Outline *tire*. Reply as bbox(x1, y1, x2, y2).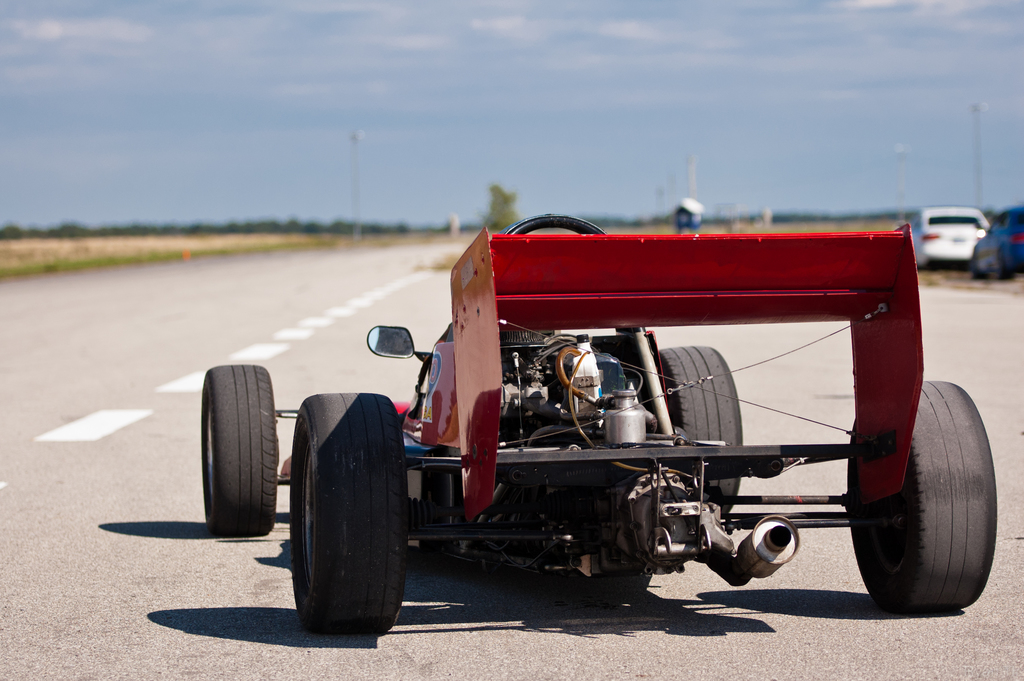
bbox(660, 345, 743, 520).
